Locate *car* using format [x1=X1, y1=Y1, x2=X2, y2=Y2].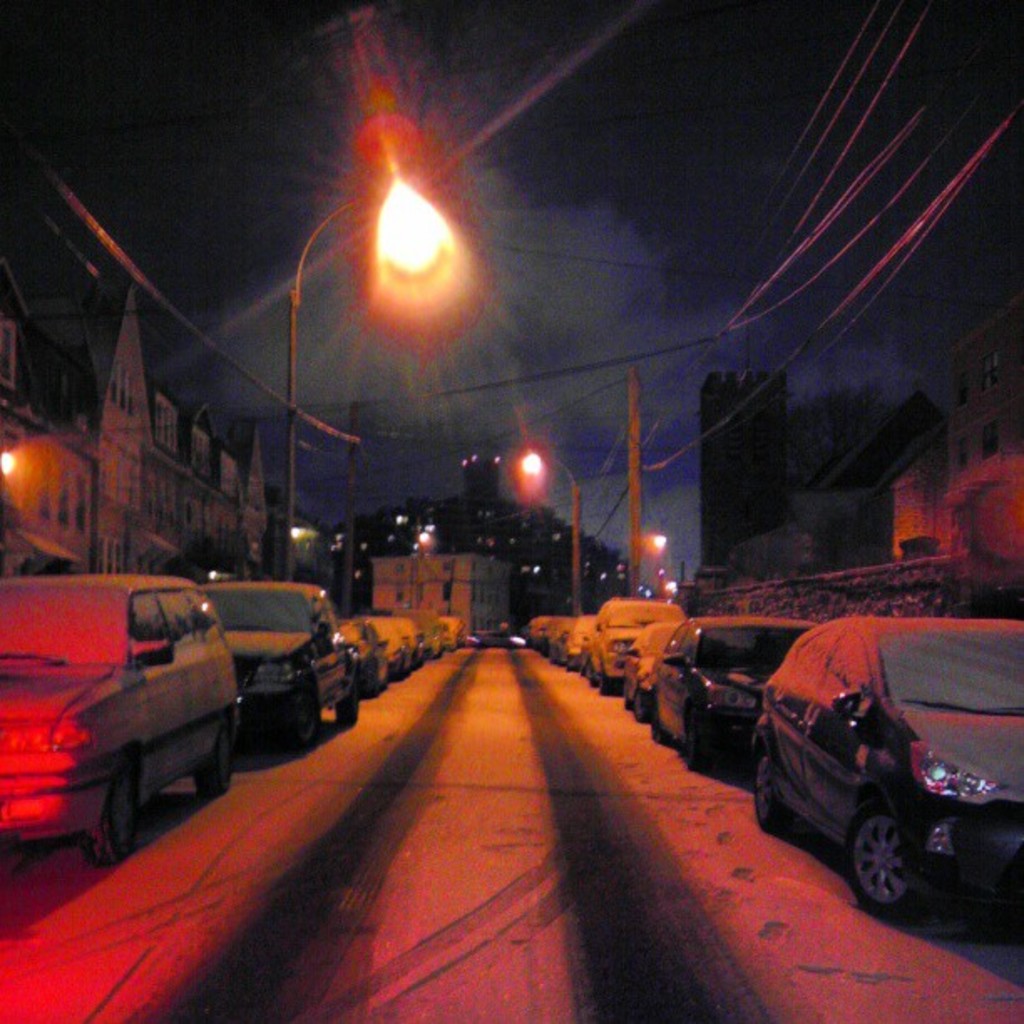
[x1=587, y1=594, x2=688, y2=691].
